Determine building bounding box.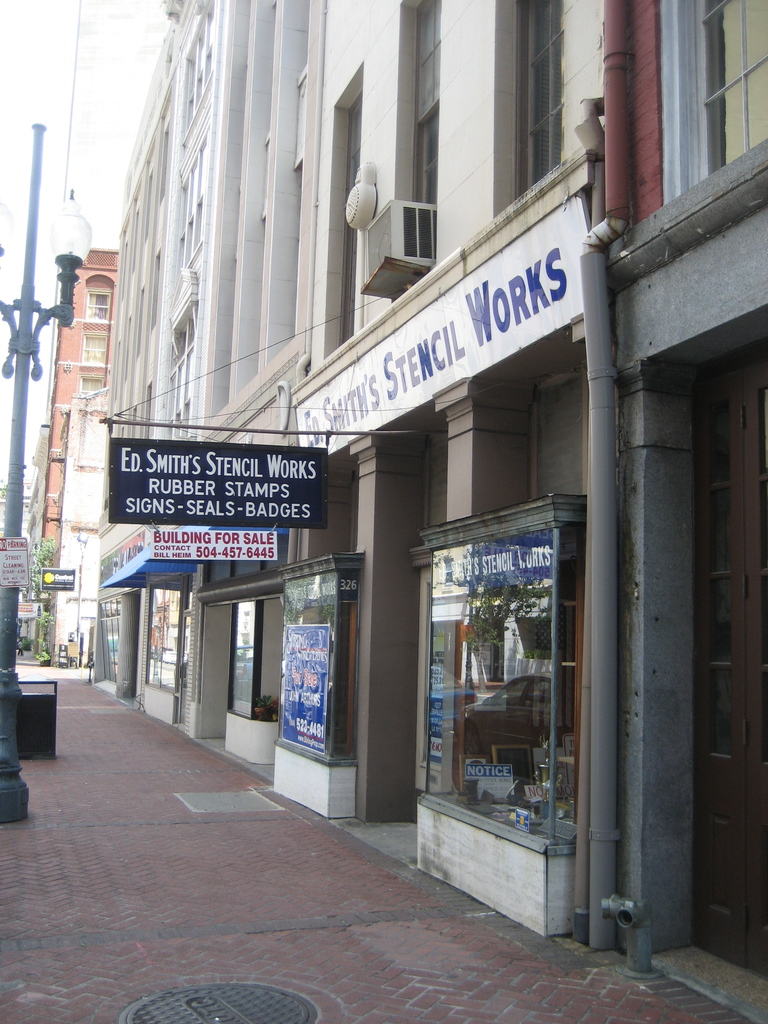
Determined: [38,246,125,660].
